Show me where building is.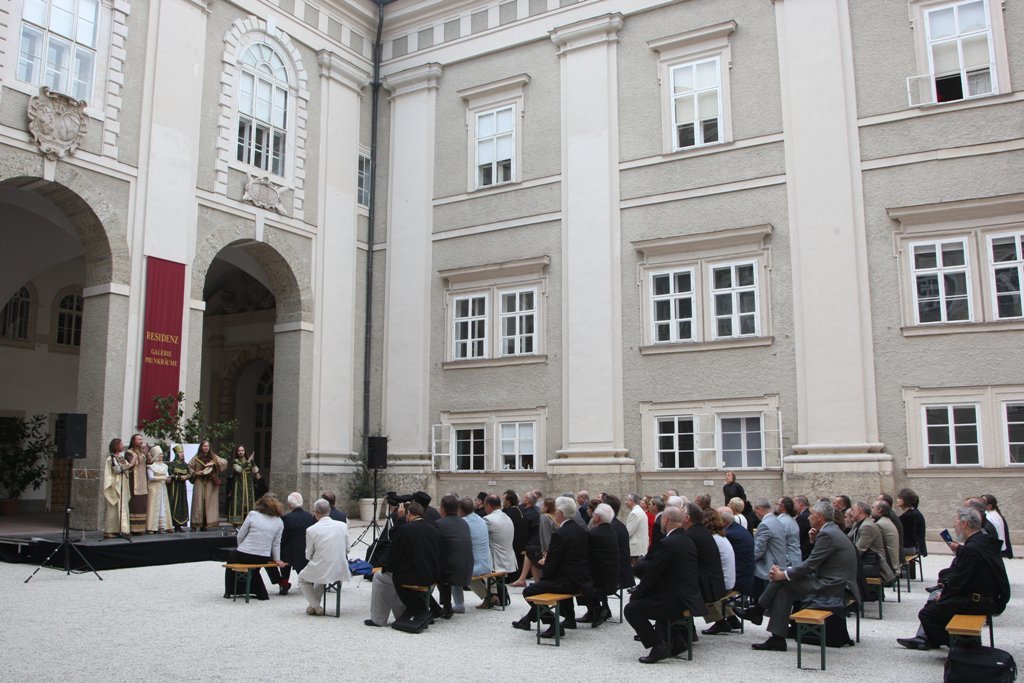
building is at l=0, t=0, r=1023, b=533.
